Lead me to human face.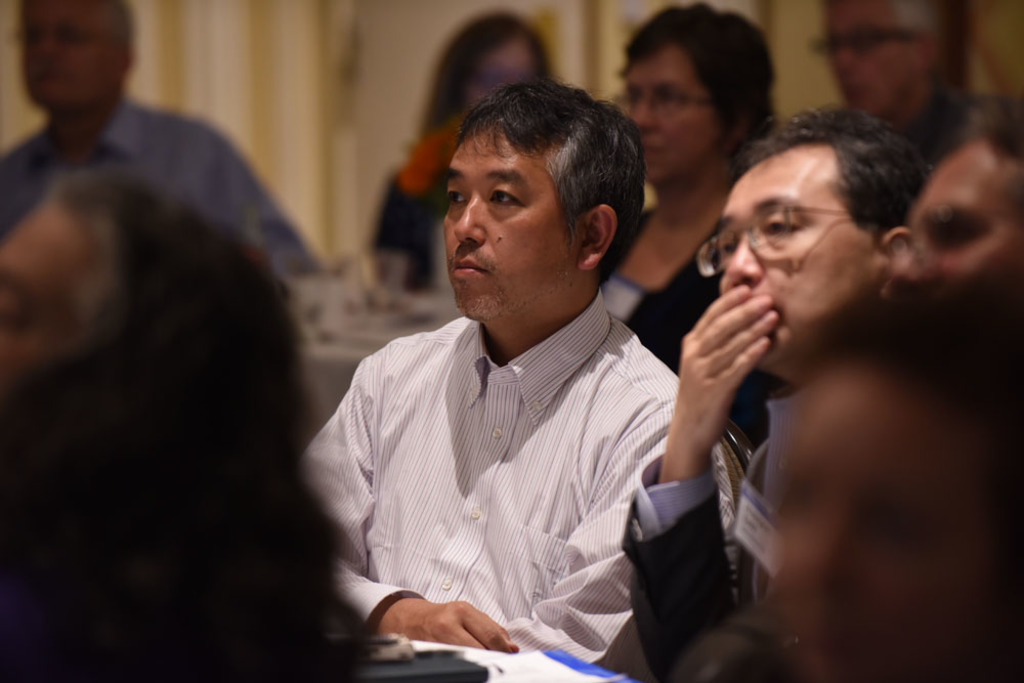
Lead to detection(441, 123, 575, 323).
